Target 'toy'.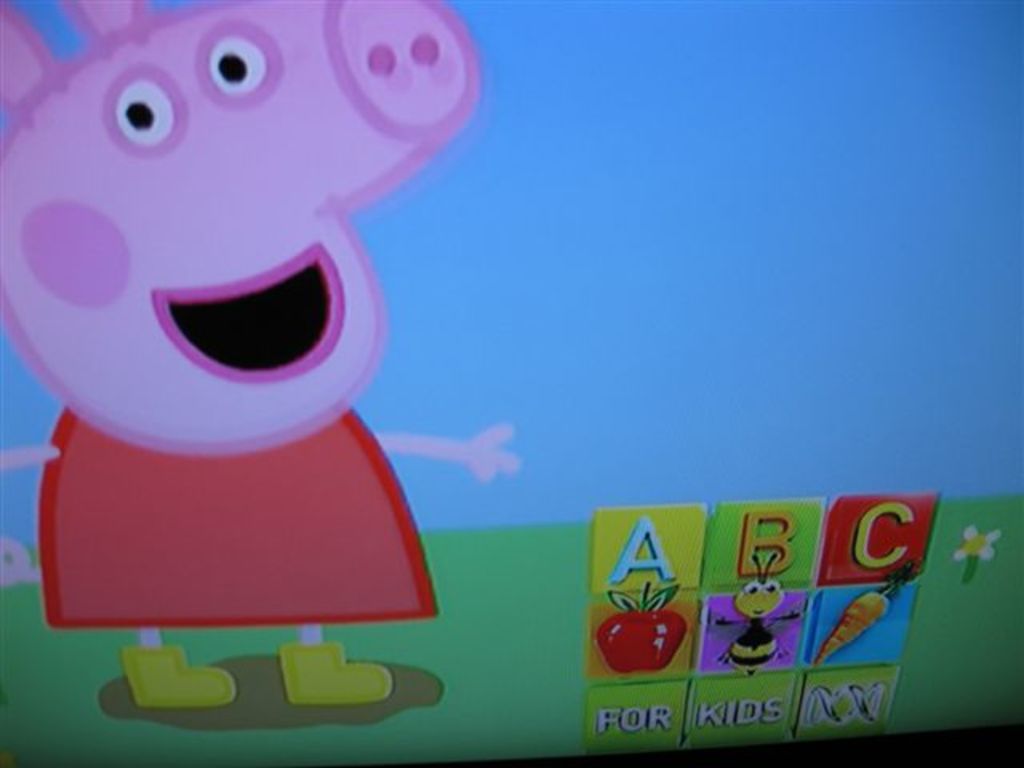
Target region: (0, 0, 522, 718).
